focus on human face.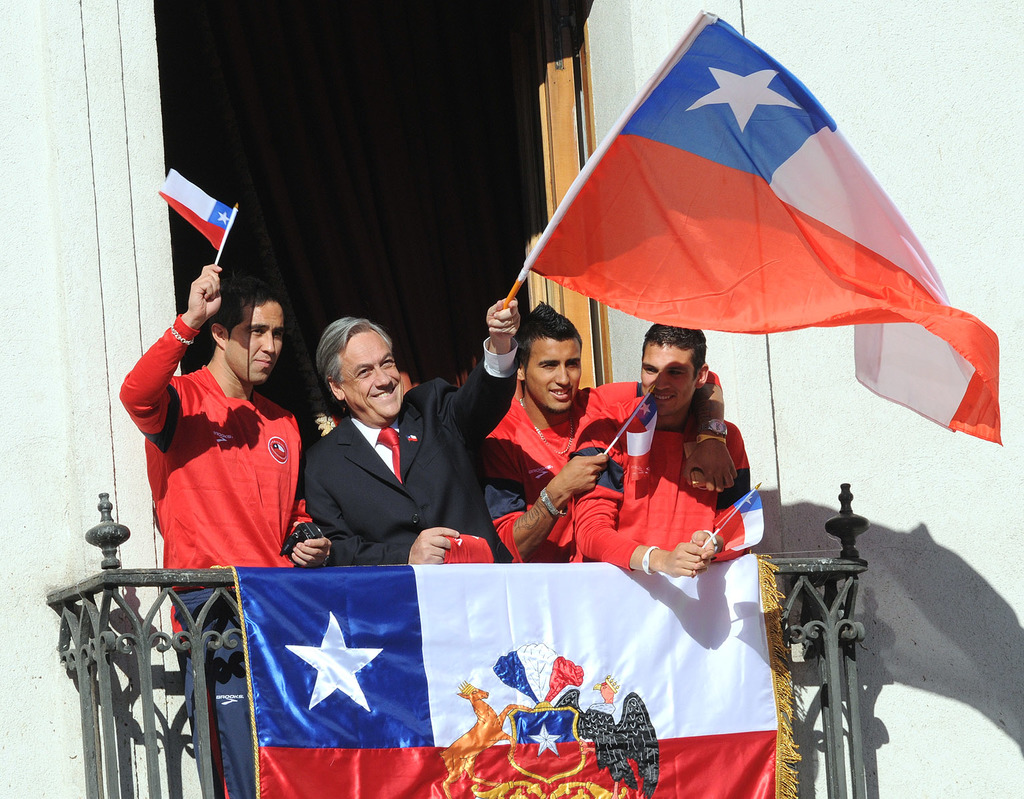
Focused at box(641, 342, 694, 415).
